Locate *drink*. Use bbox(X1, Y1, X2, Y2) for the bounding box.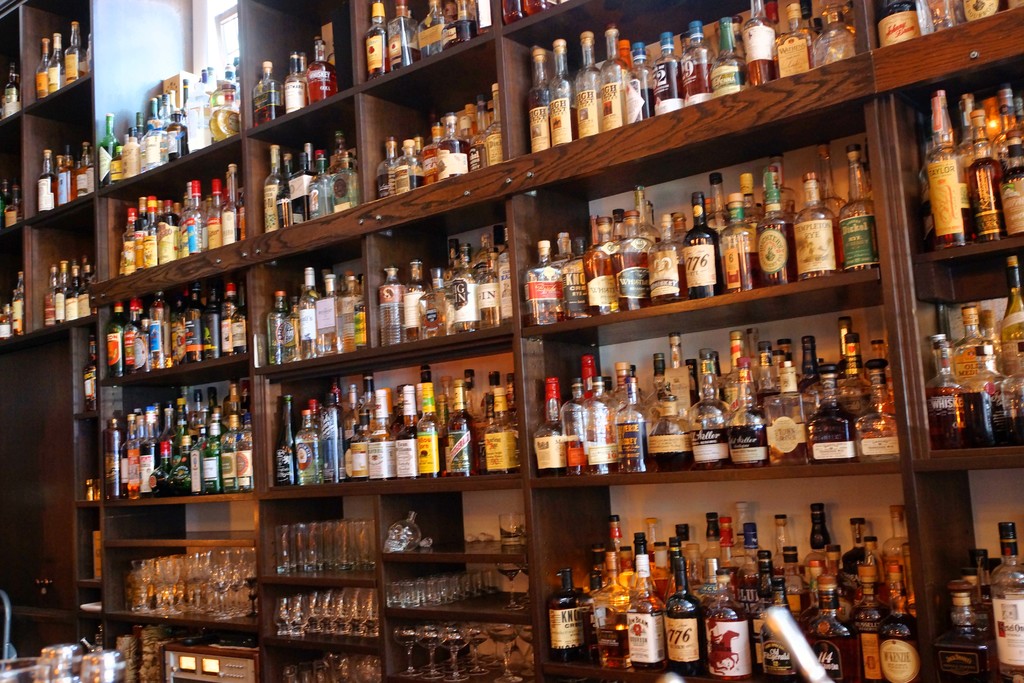
bbox(169, 317, 186, 362).
